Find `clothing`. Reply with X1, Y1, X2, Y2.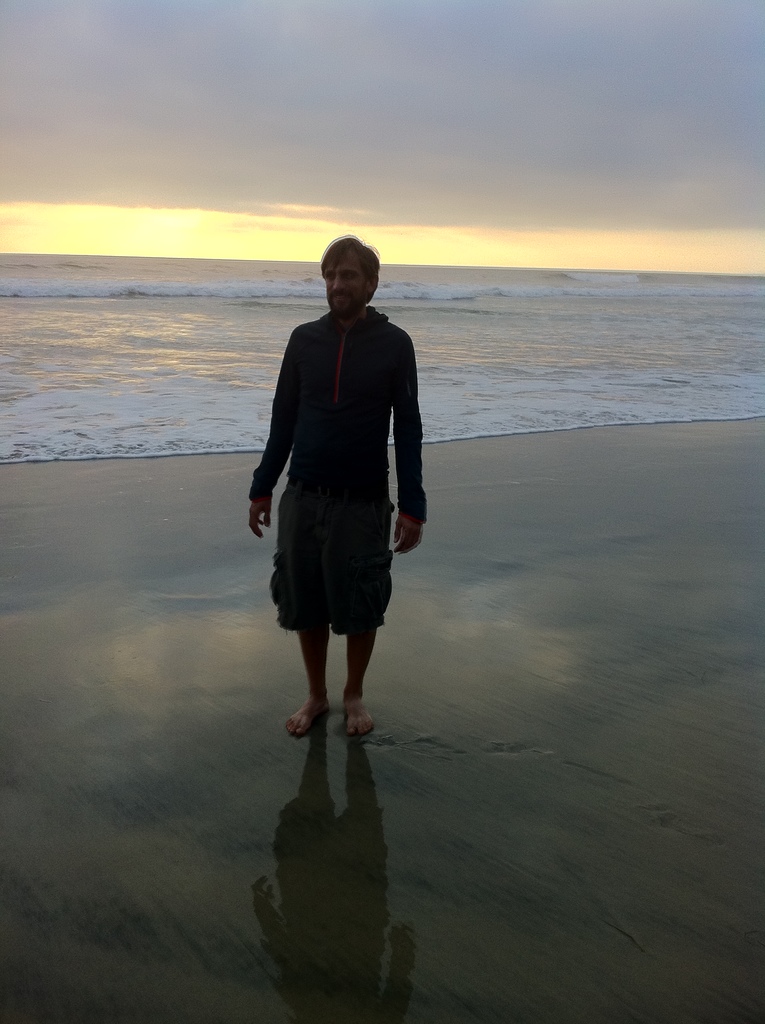
252, 260, 423, 646.
